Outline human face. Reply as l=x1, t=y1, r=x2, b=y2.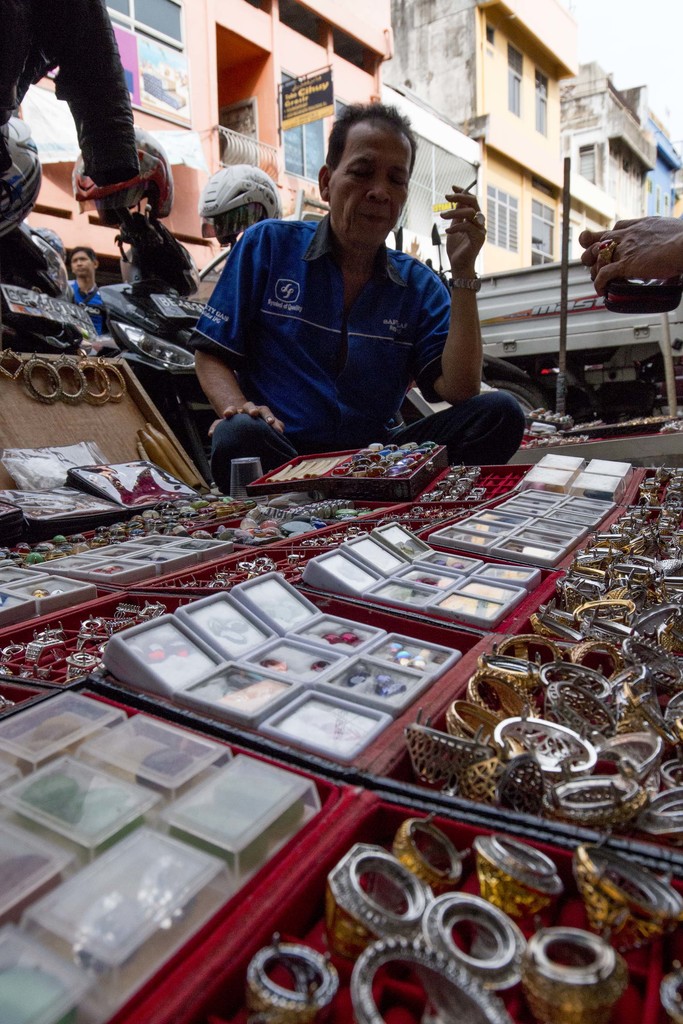
l=327, t=127, r=413, b=239.
